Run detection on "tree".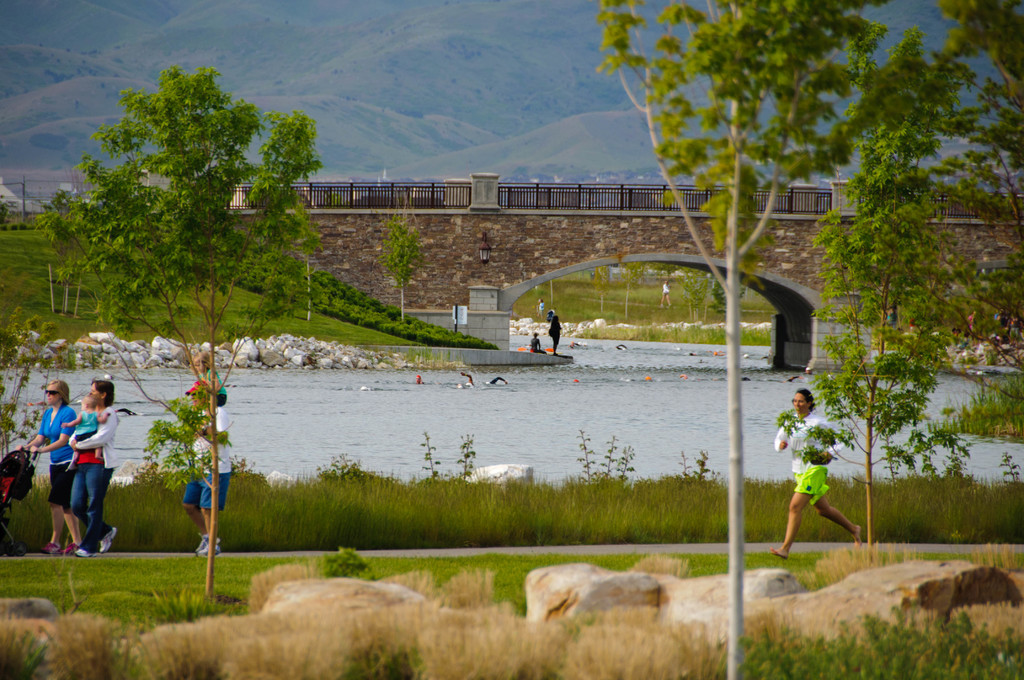
Result: l=779, t=25, r=968, b=549.
